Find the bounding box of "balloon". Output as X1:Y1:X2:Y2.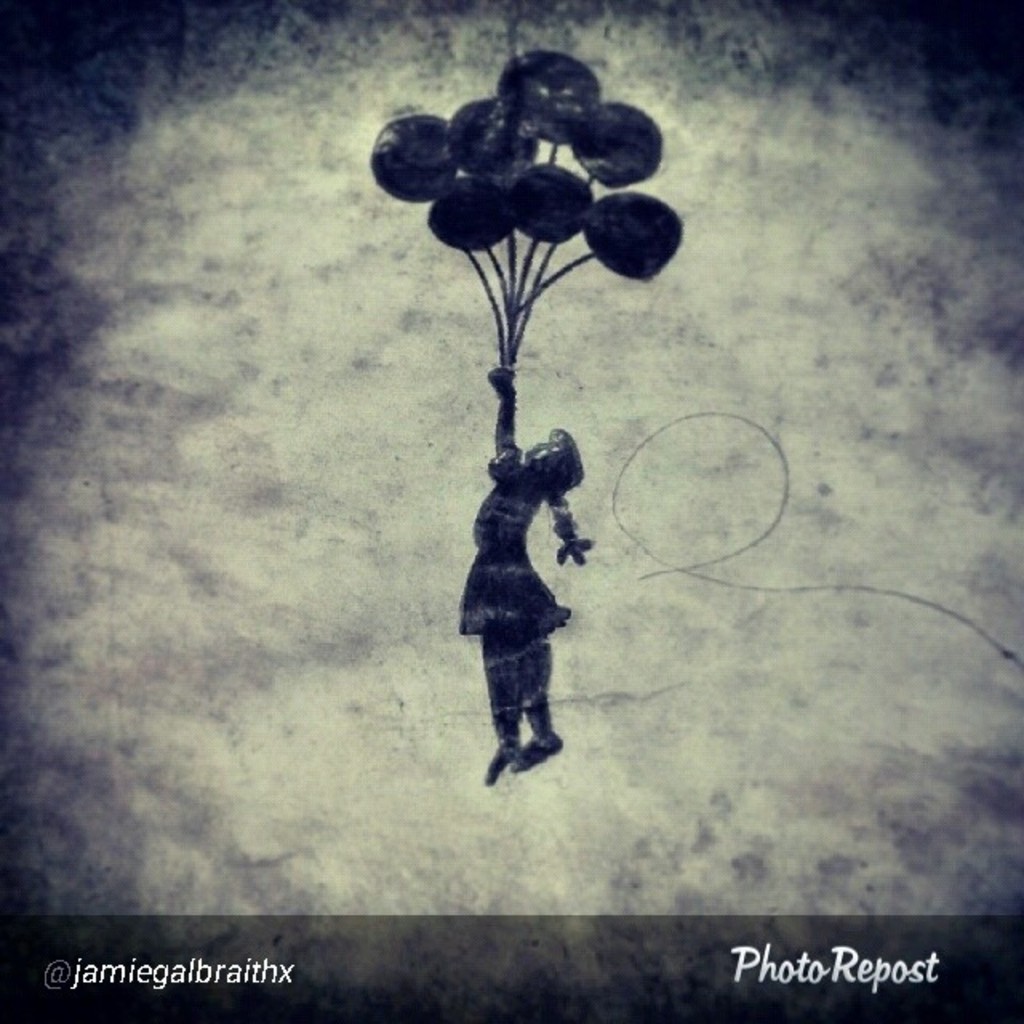
421:168:515:250.
